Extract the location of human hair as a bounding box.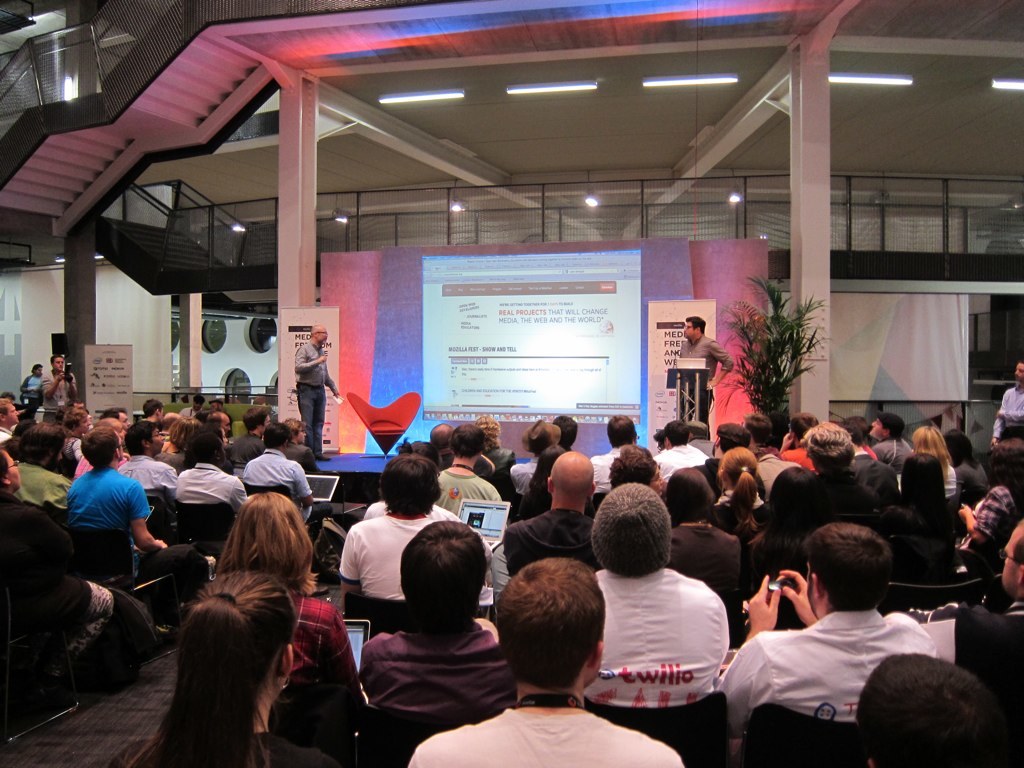
473,412,499,449.
